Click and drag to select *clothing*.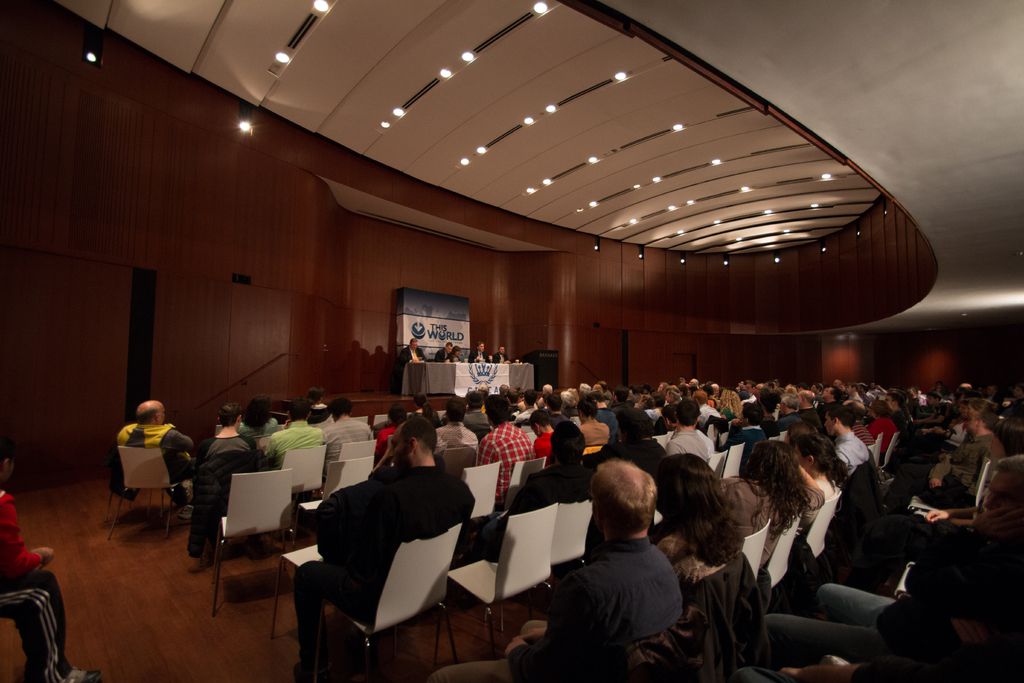
Selection: <box>550,413,572,426</box>.
